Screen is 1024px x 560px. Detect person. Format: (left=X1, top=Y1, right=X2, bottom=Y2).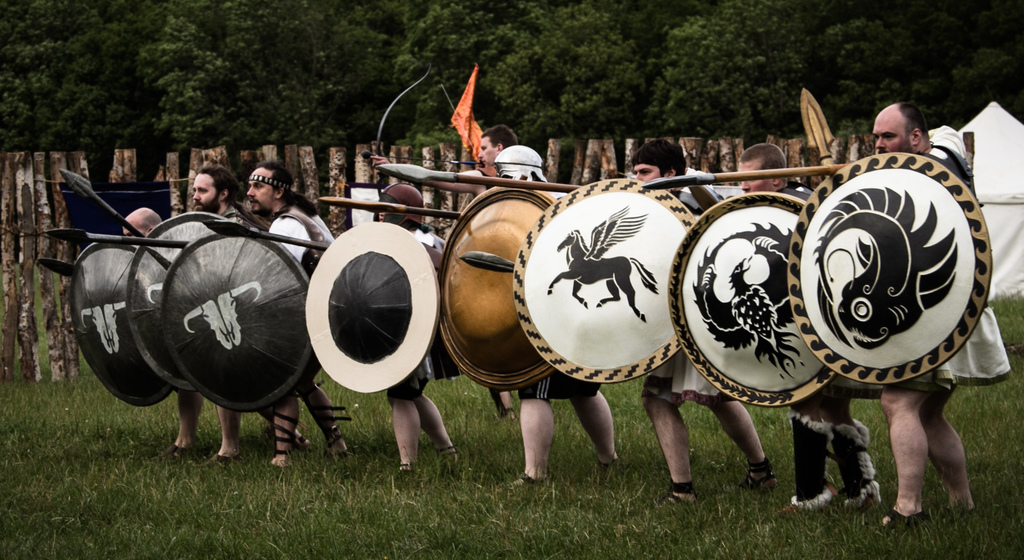
(left=371, top=124, right=522, bottom=419).
